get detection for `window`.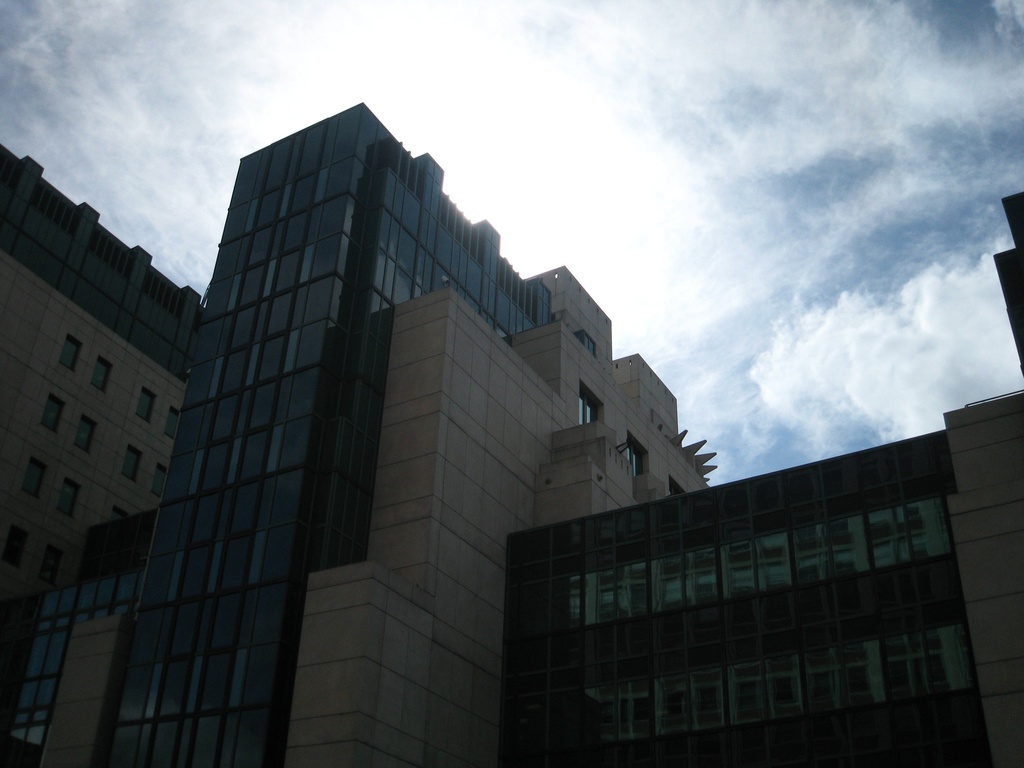
Detection: [x1=153, y1=463, x2=169, y2=495].
